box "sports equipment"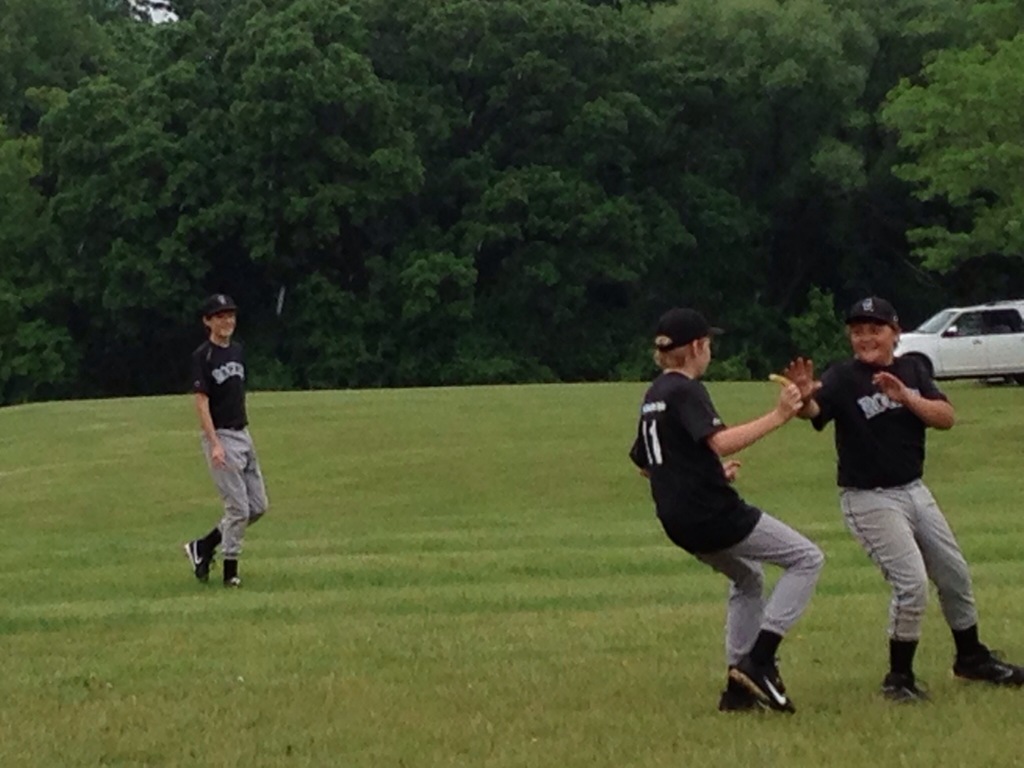
bbox(950, 643, 1023, 694)
